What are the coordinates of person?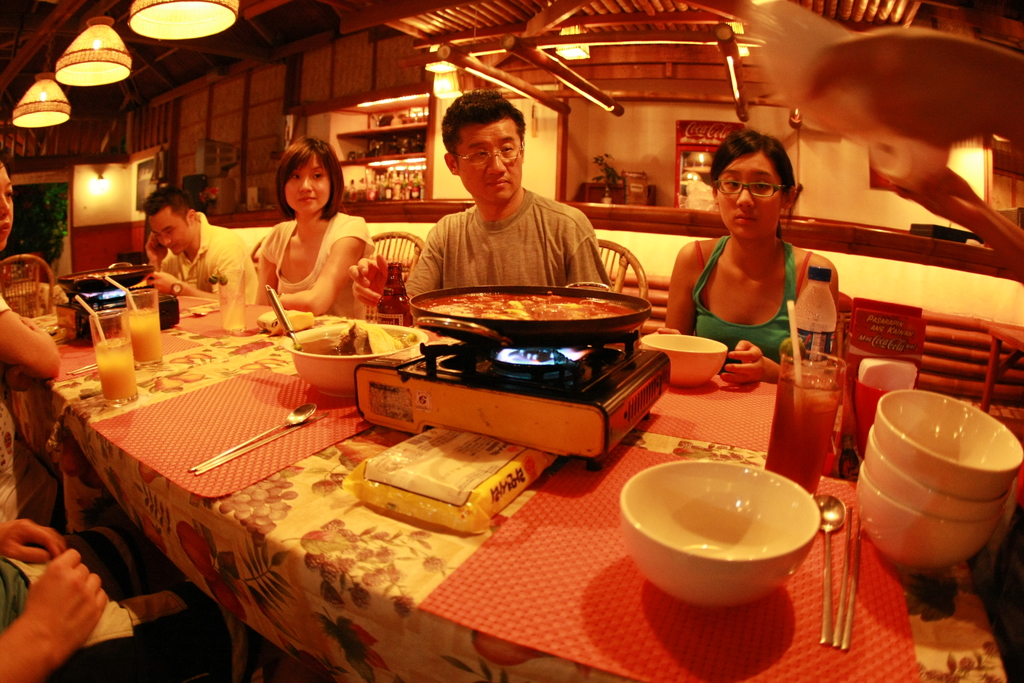
{"left": 136, "top": 182, "right": 256, "bottom": 312}.
